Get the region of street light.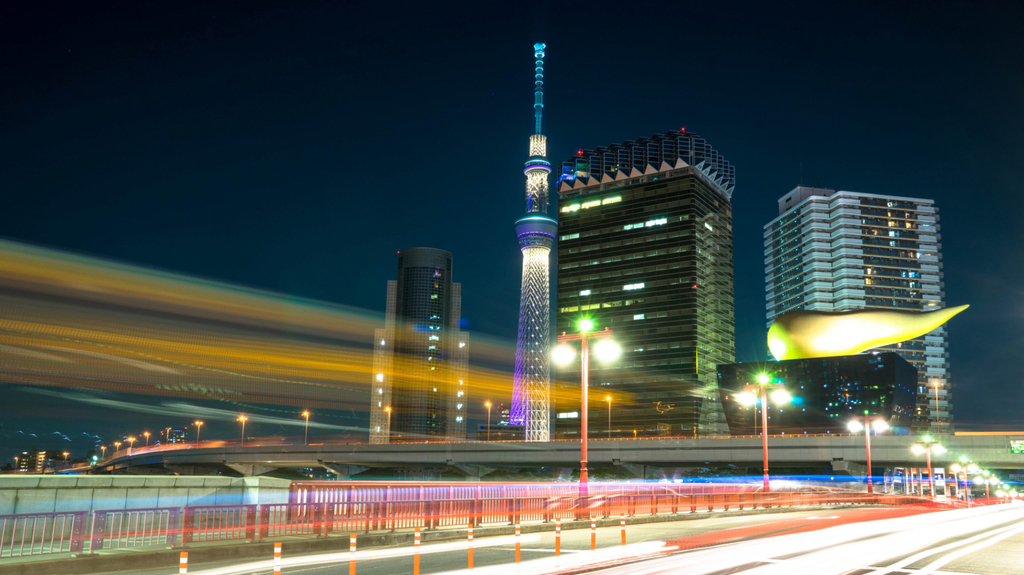
select_region(844, 407, 891, 493).
